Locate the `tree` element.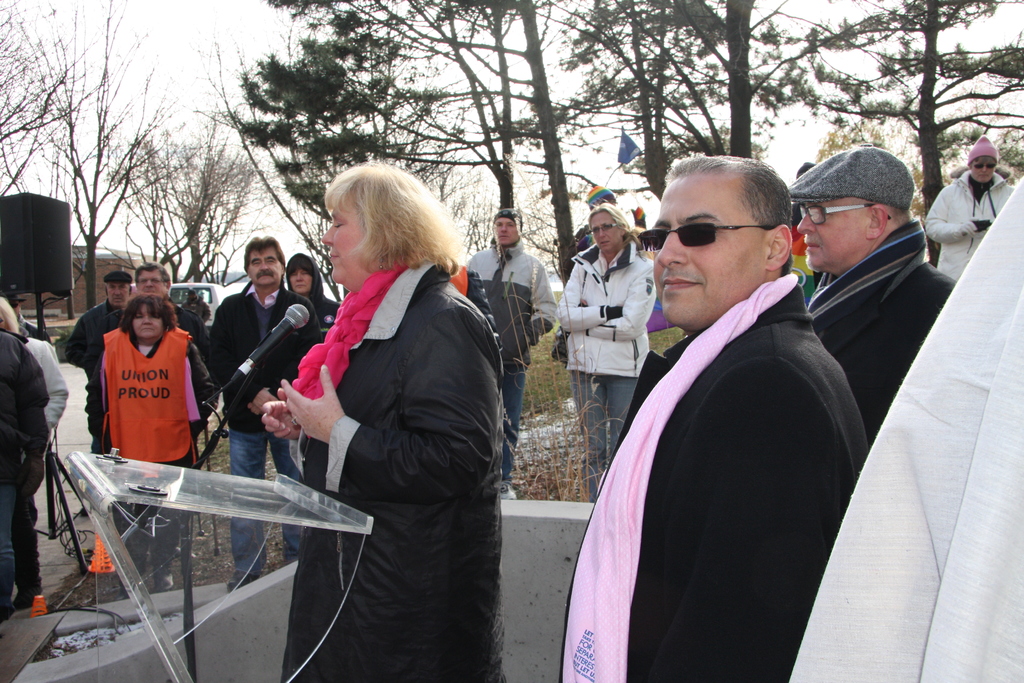
Element bbox: region(105, 128, 266, 280).
